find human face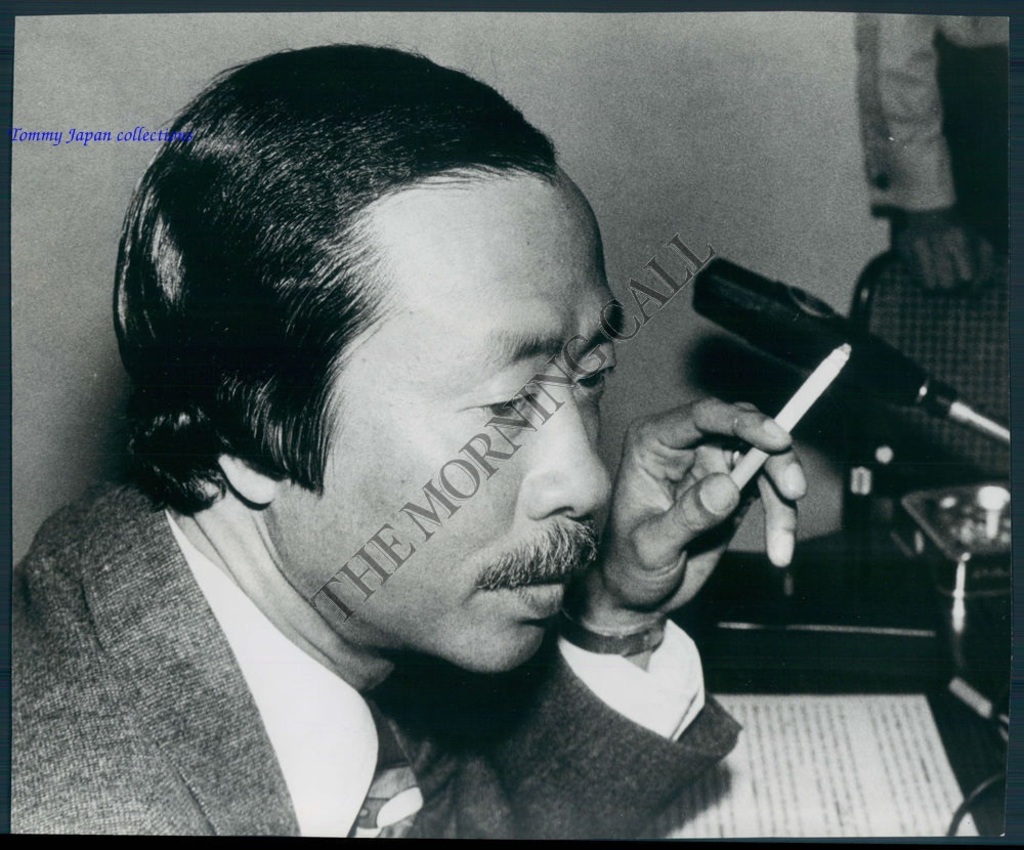
bbox=(269, 170, 626, 674)
